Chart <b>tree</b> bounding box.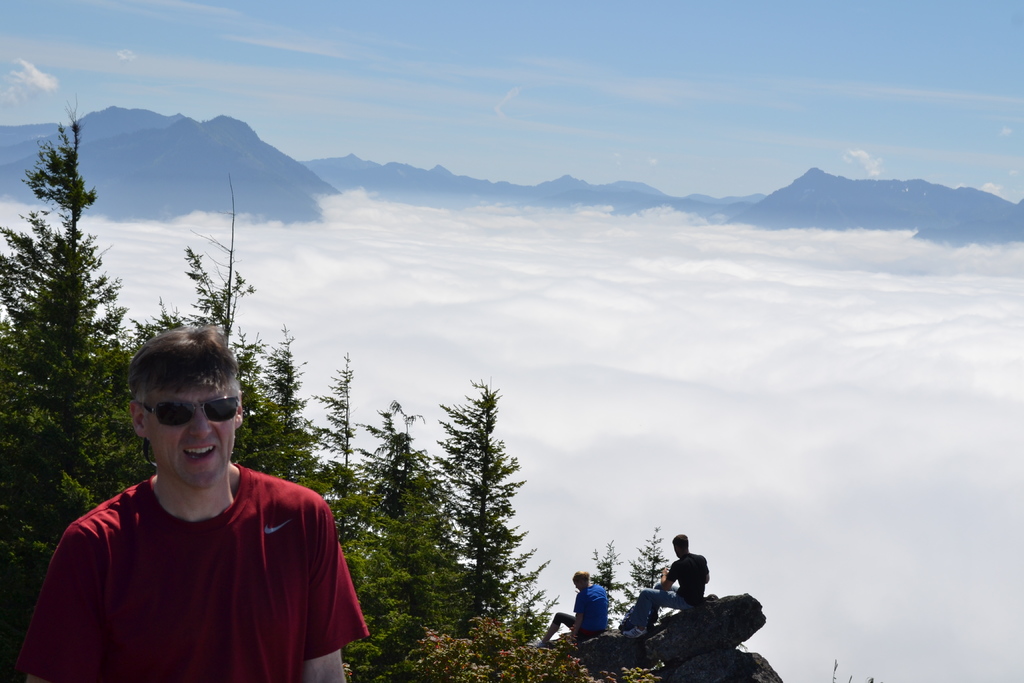
Charted: region(390, 412, 467, 682).
